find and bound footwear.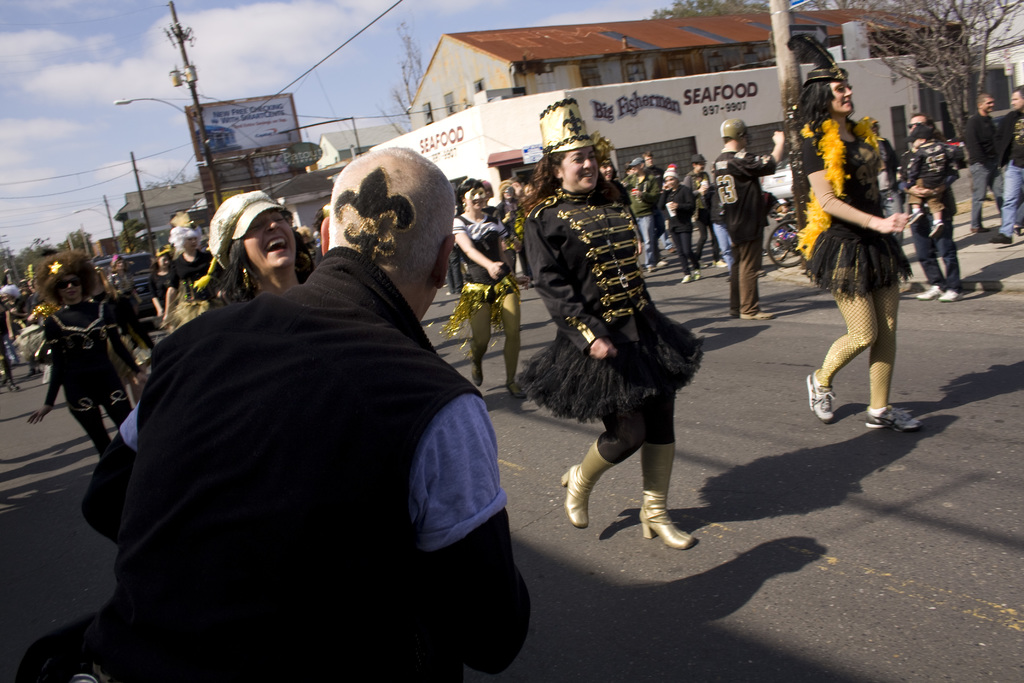
Bound: bbox=[991, 231, 1012, 246].
